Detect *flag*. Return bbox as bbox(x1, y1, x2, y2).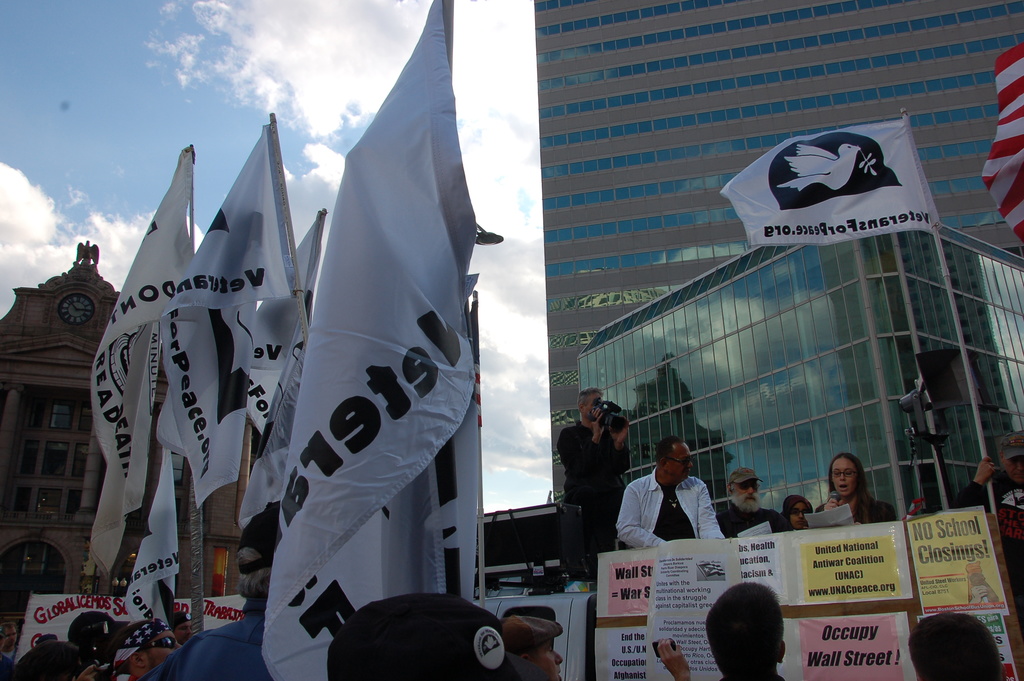
bbox(155, 117, 298, 518).
